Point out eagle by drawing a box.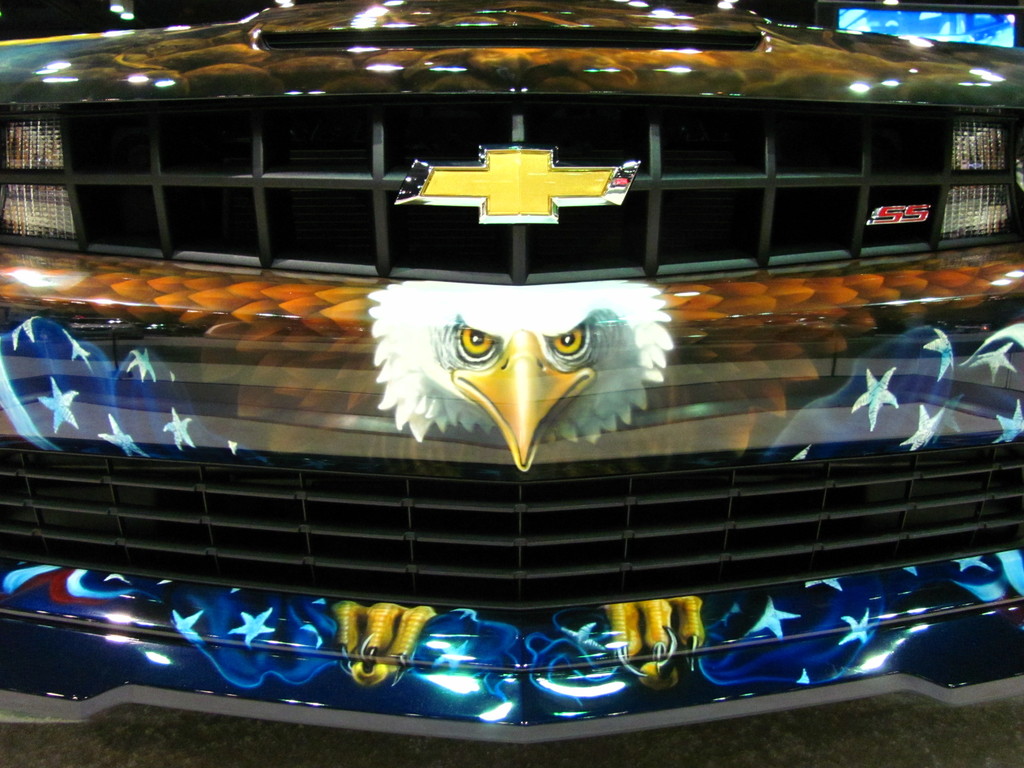
<region>365, 281, 682, 472</region>.
